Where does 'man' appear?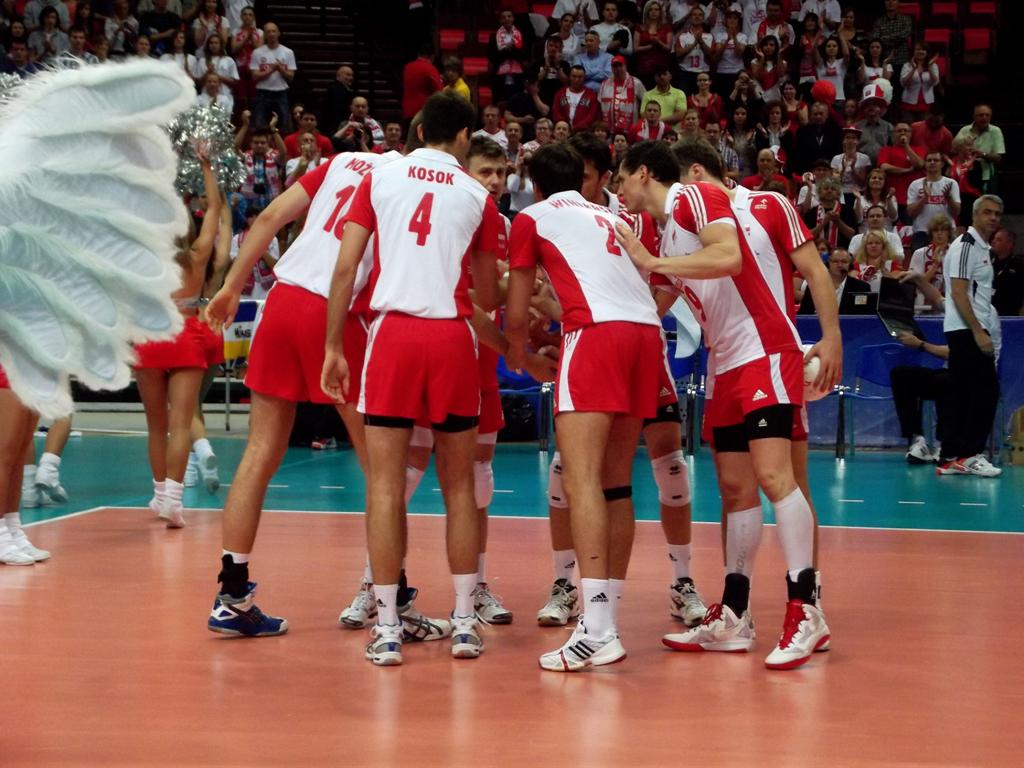
Appears at 205:112:453:634.
